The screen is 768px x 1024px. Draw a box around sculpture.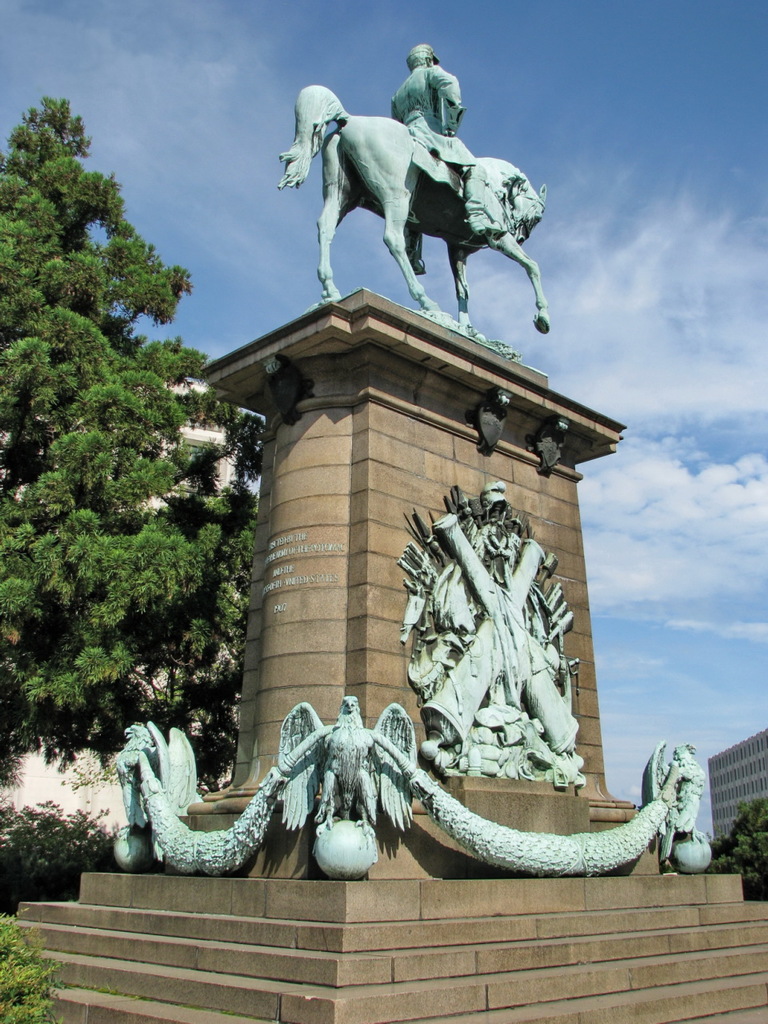
bbox(274, 81, 560, 352).
